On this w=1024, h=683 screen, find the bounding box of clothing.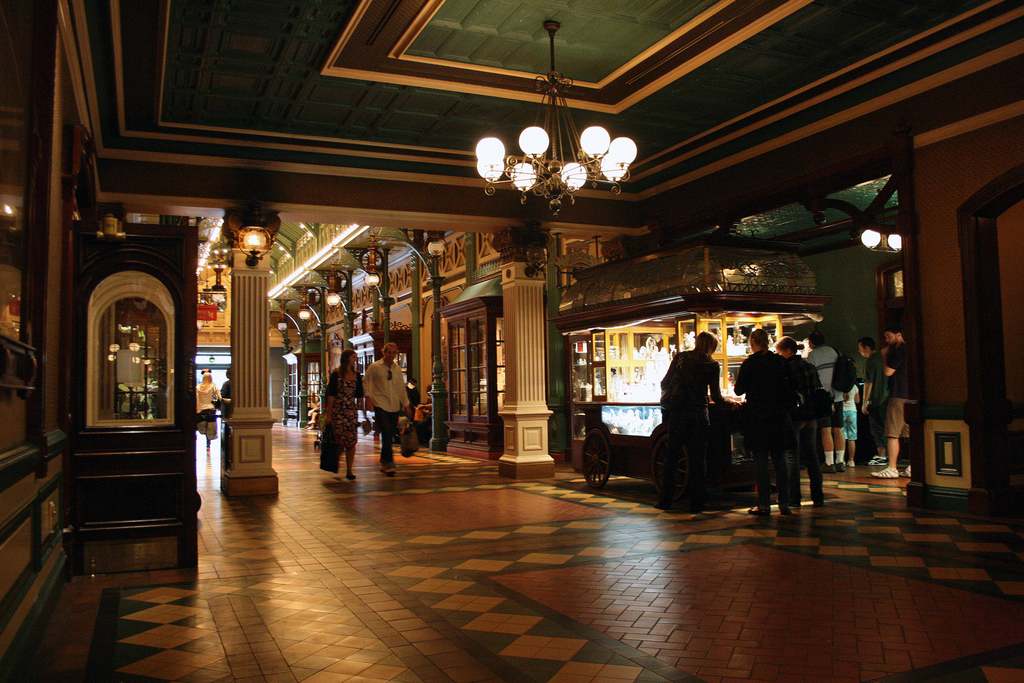
Bounding box: select_region(881, 344, 913, 449).
